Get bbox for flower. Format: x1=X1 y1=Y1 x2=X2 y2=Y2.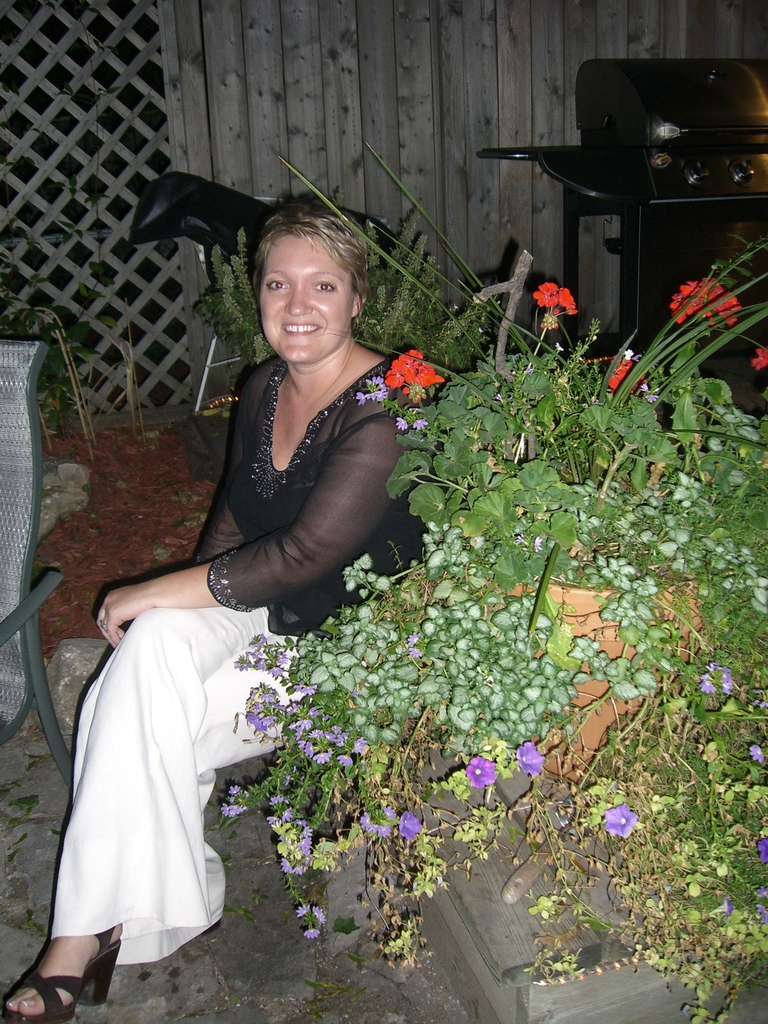
x1=700 y1=660 x2=732 y2=695.
